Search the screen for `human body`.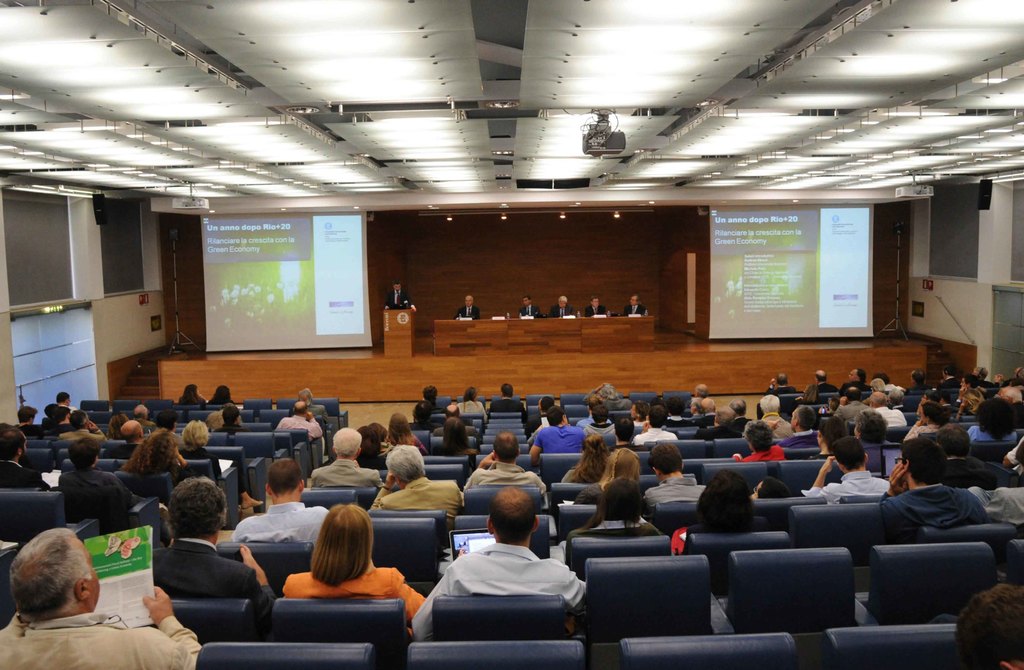
Found at box=[0, 456, 47, 490].
